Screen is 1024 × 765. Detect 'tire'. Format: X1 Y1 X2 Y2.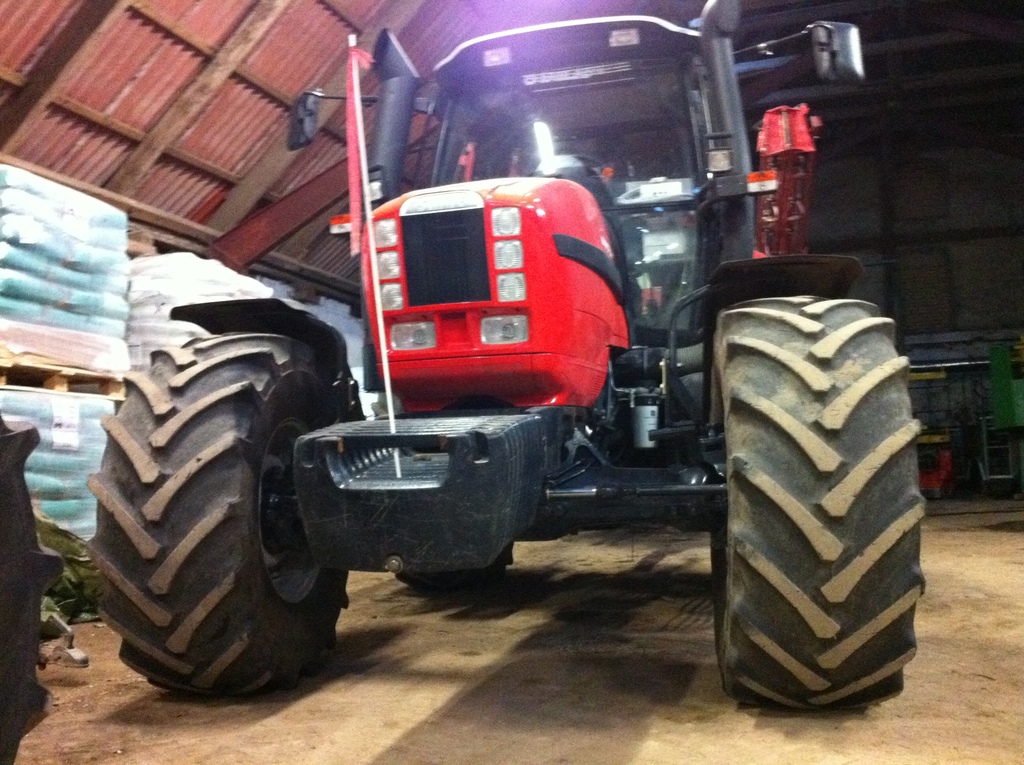
85 330 351 707.
